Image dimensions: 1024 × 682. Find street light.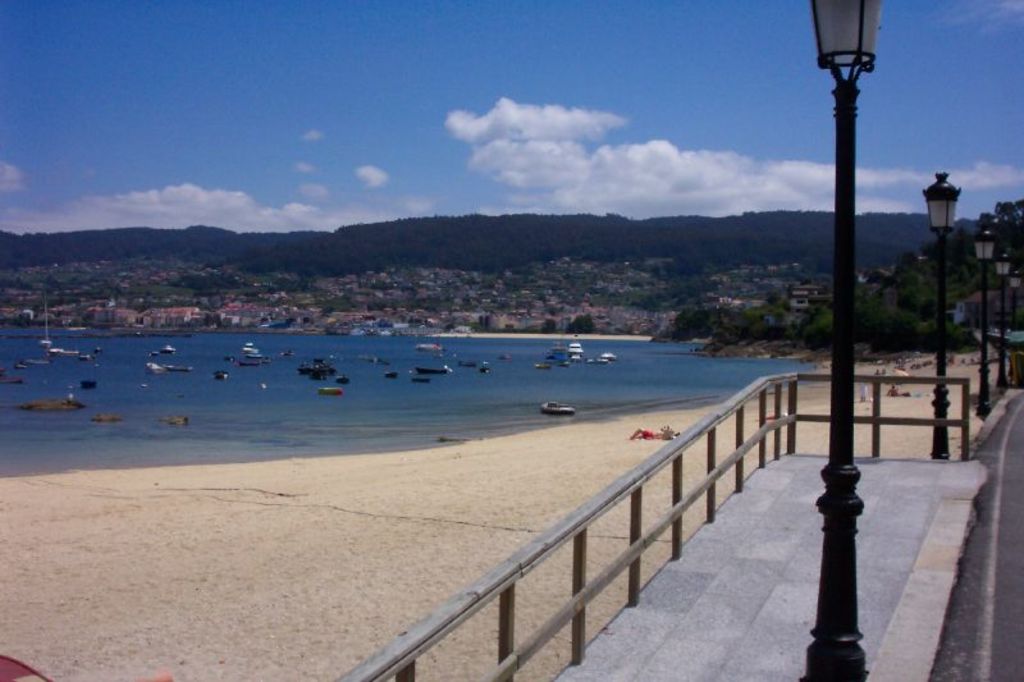
[988,250,1011,390].
